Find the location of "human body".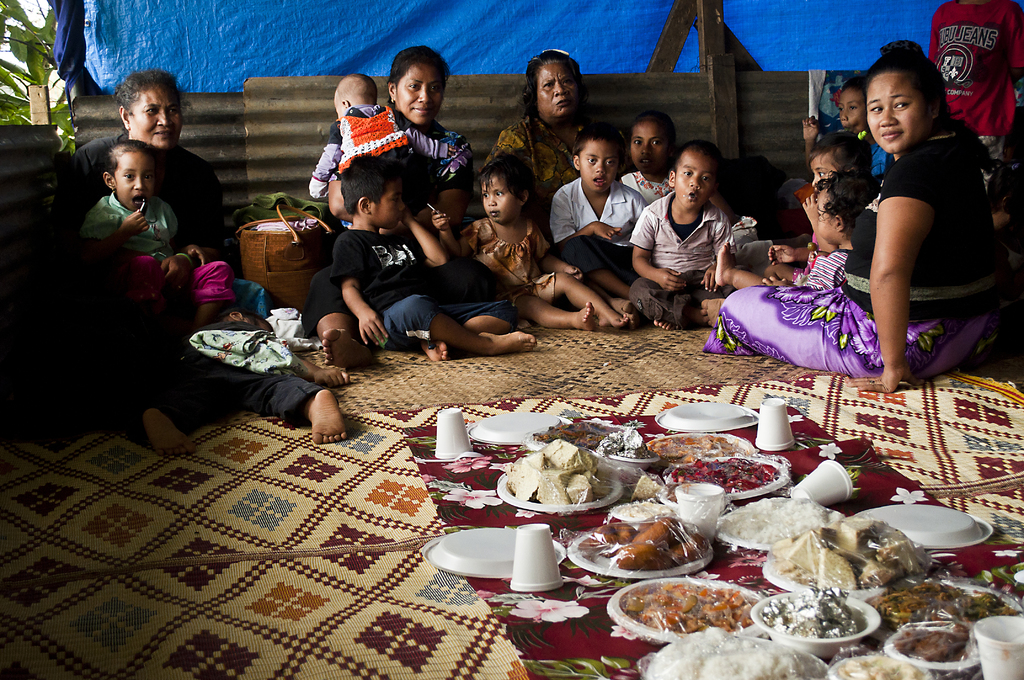
Location: Rect(853, 124, 893, 174).
